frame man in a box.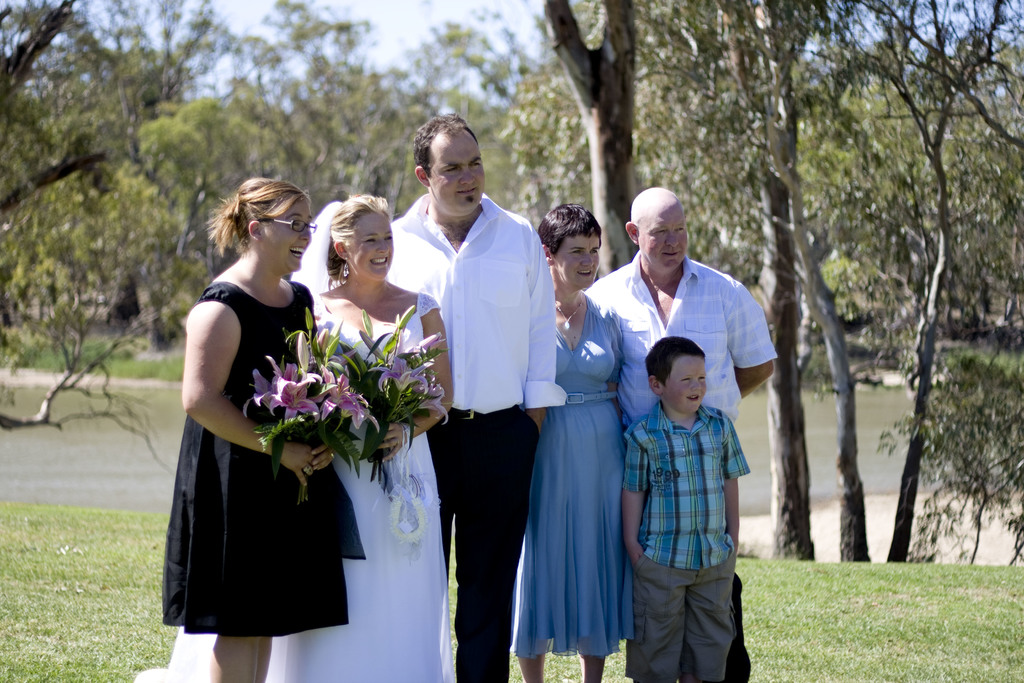
bbox(388, 111, 564, 682).
